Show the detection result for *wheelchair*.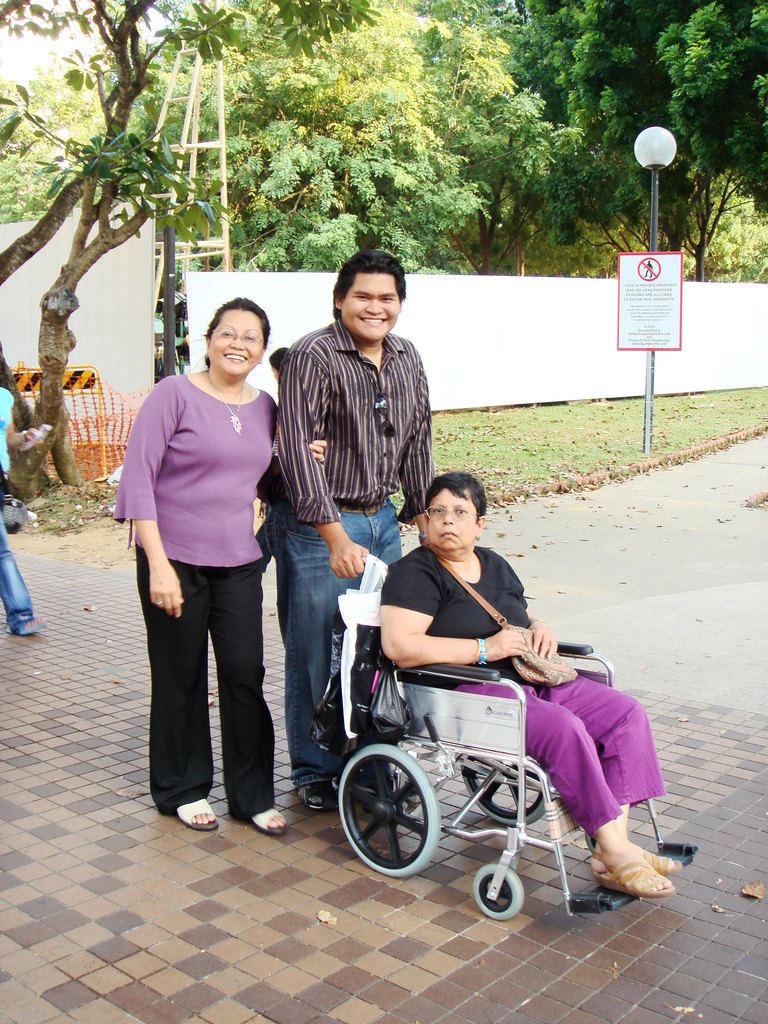
x1=329, y1=558, x2=698, y2=918.
